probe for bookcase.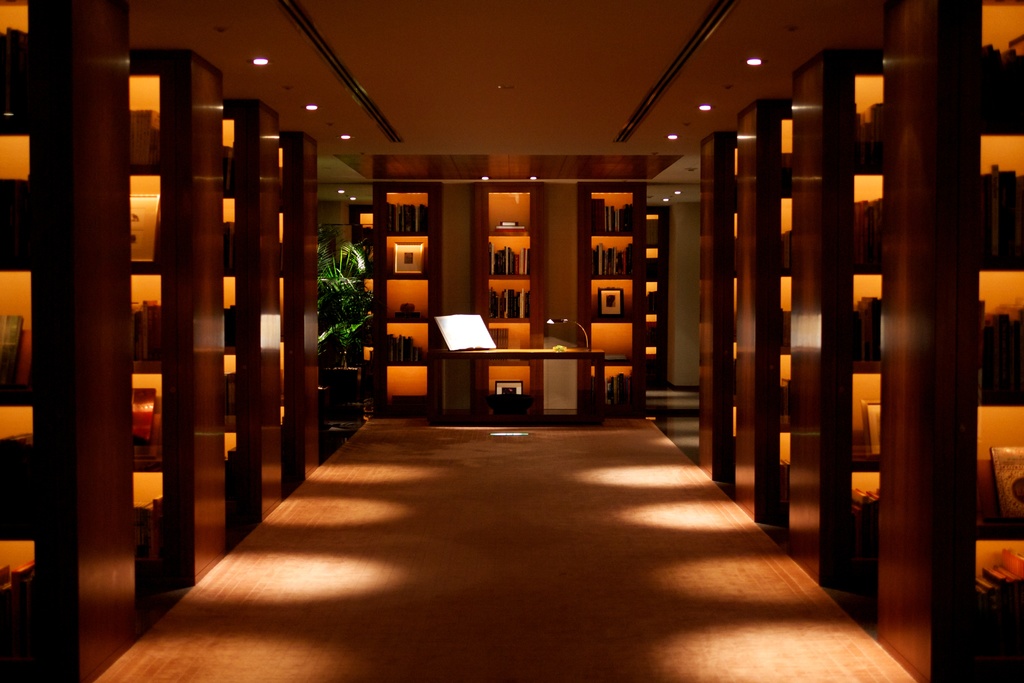
Probe result: l=793, t=45, r=886, b=591.
